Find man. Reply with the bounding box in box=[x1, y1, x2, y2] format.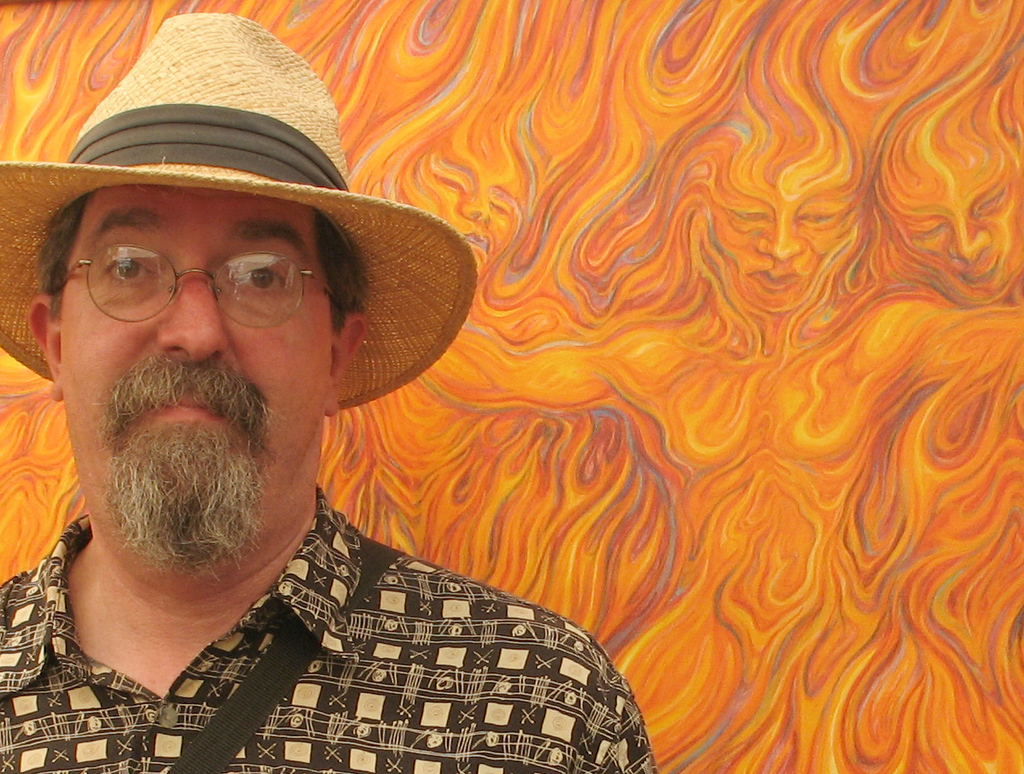
box=[0, 11, 661, 773].
